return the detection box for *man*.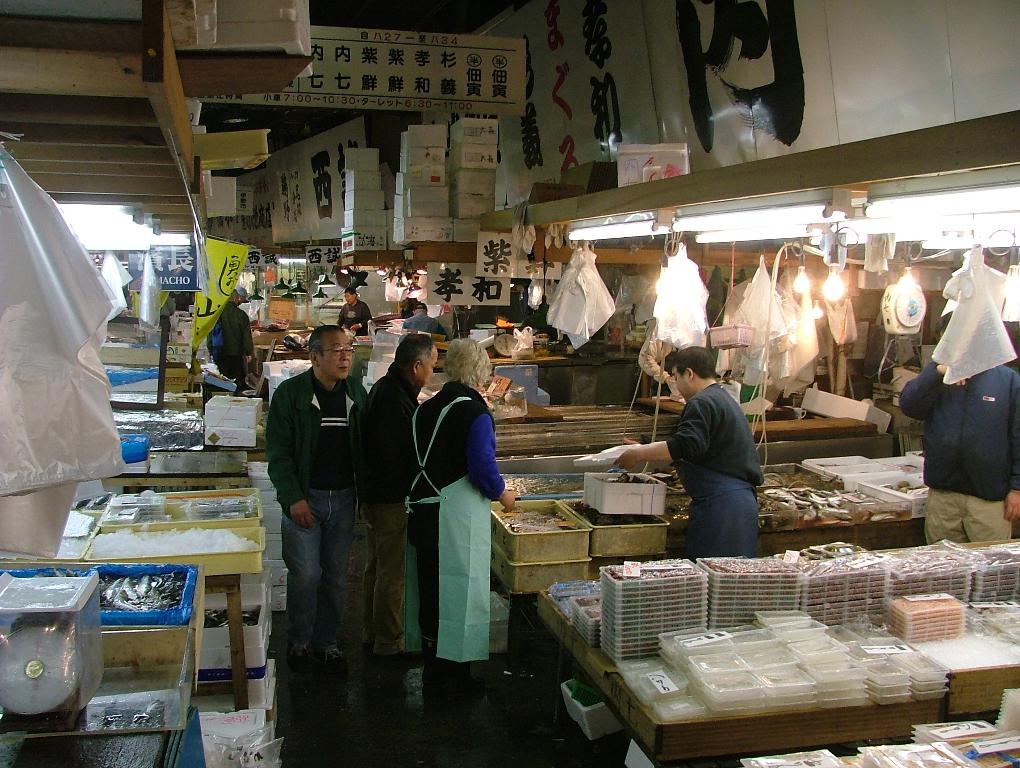
box(337, 285, 372, 330).
